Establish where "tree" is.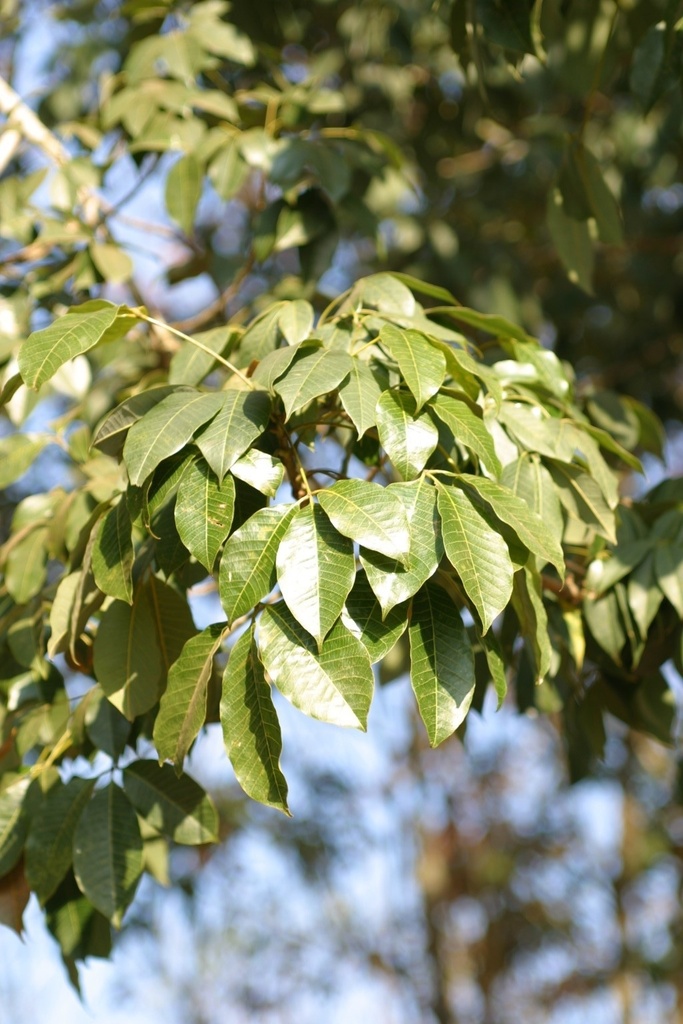
Established at bbox=(29, 39, 651, 988).
